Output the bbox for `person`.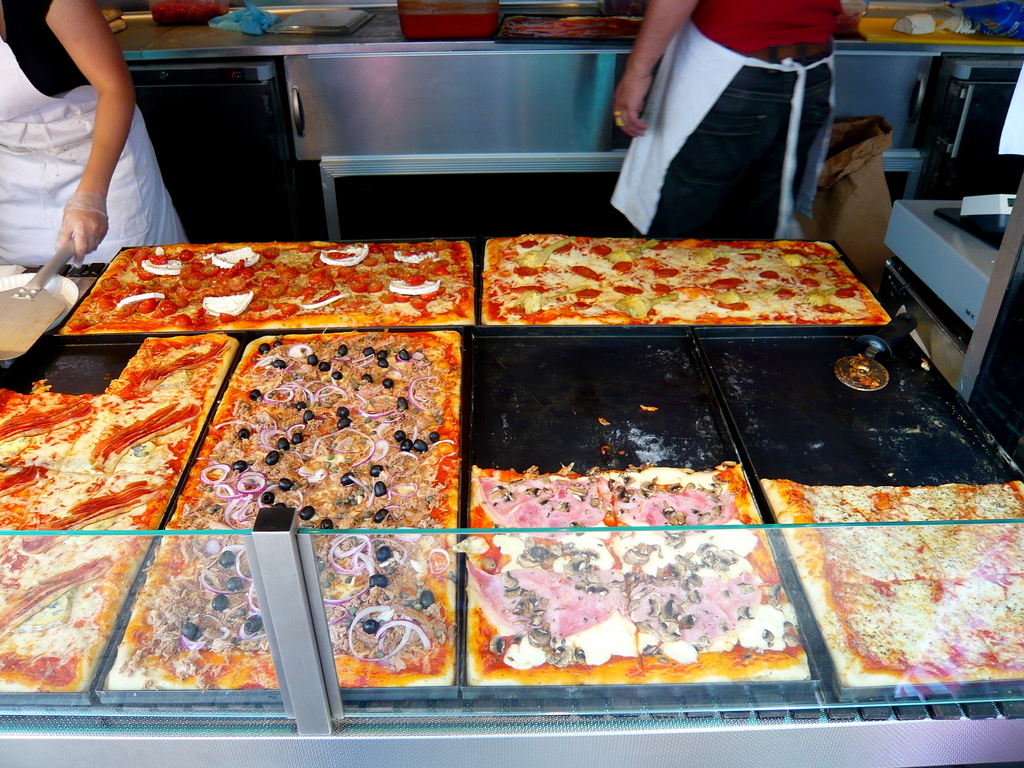
(0,0,184,267).
